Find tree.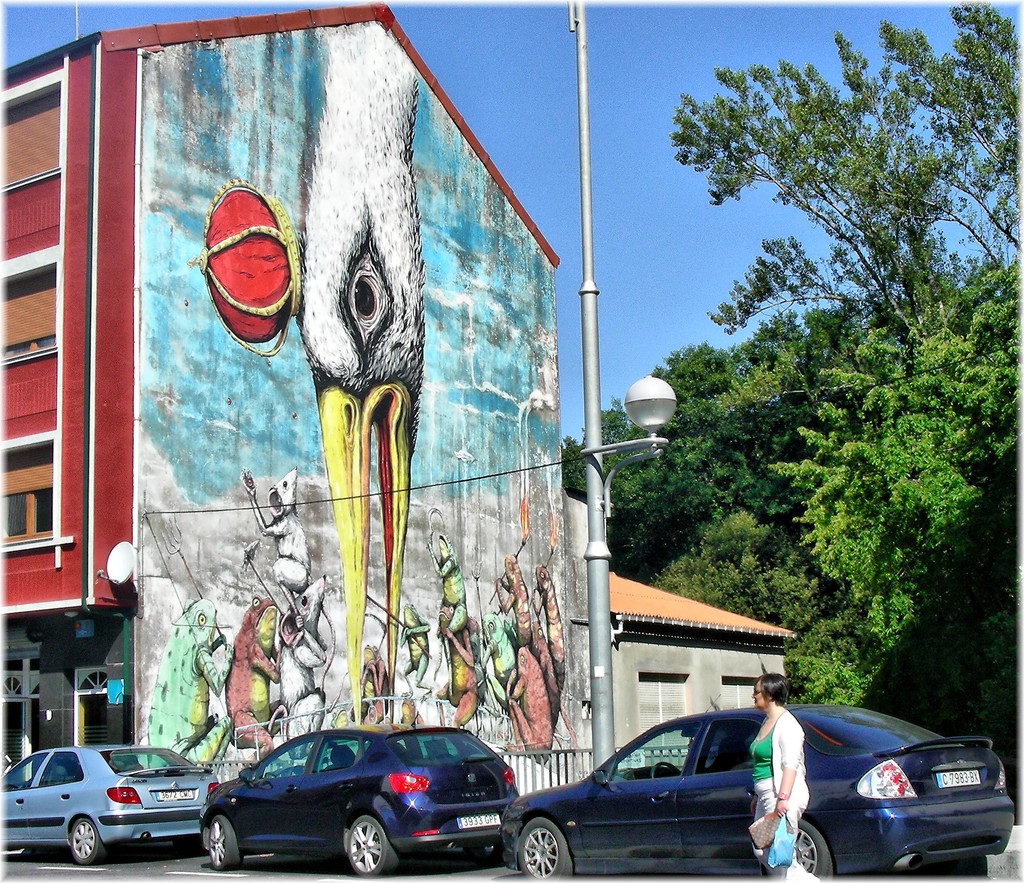
bbox(787, 260, 1023, 713).
